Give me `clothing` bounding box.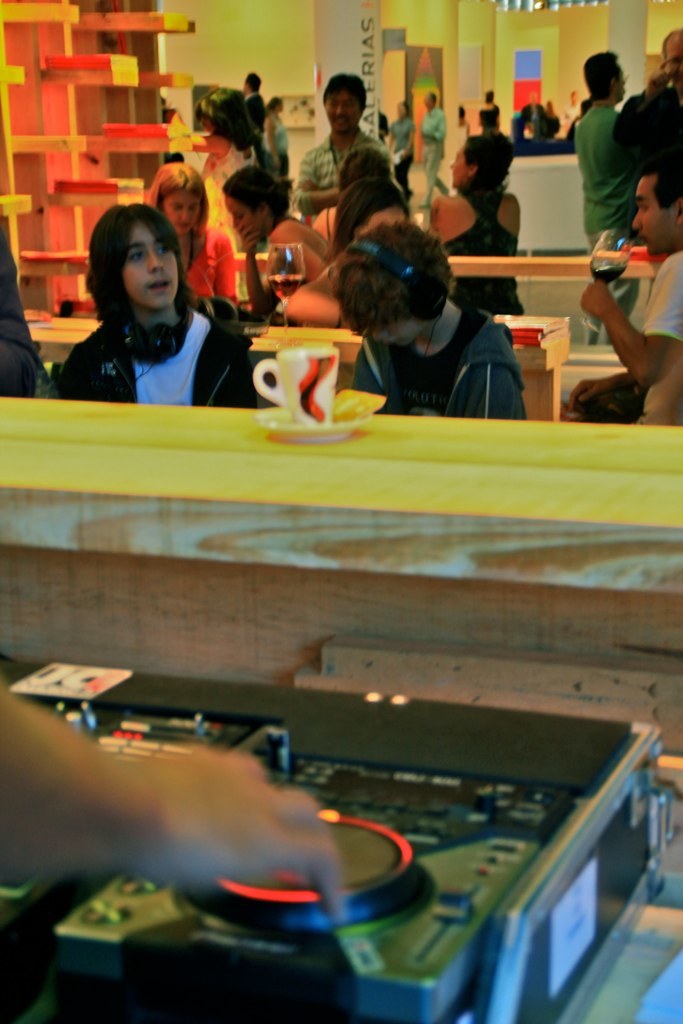
{"left": 577, "top": 101, "right": 635, "bottom": 328}.
